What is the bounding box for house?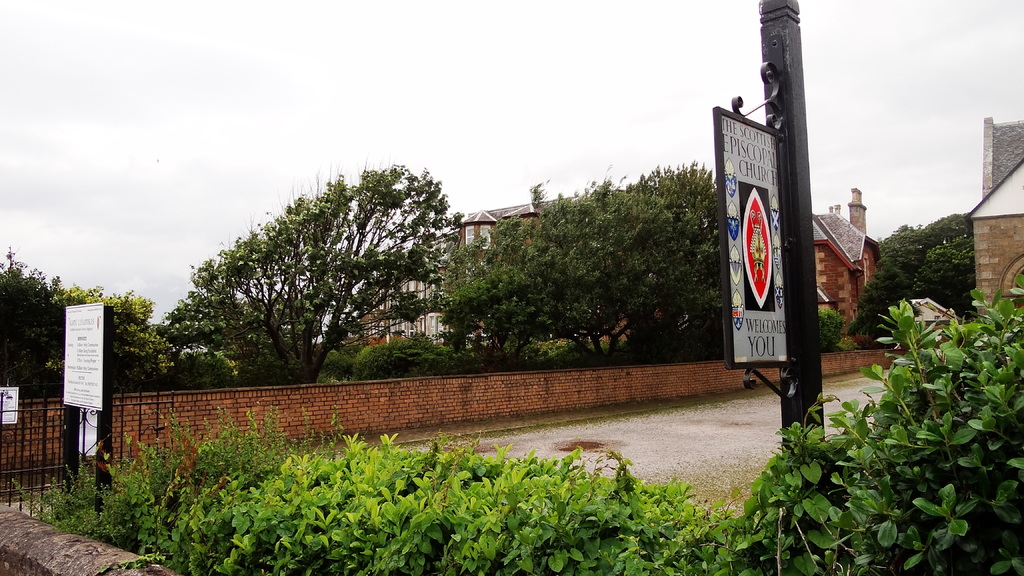
[809,183,879,319].
